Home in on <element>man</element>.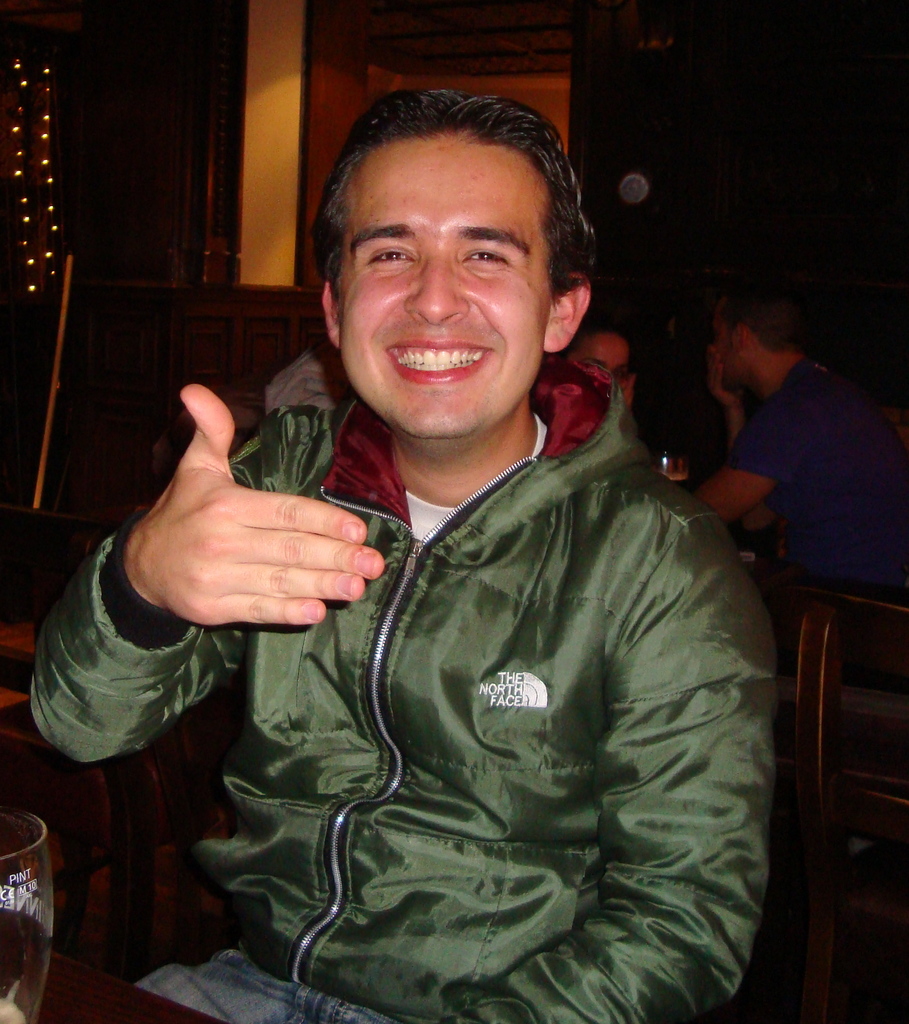
Homed in at detection(144, 117, 803, 1002).
